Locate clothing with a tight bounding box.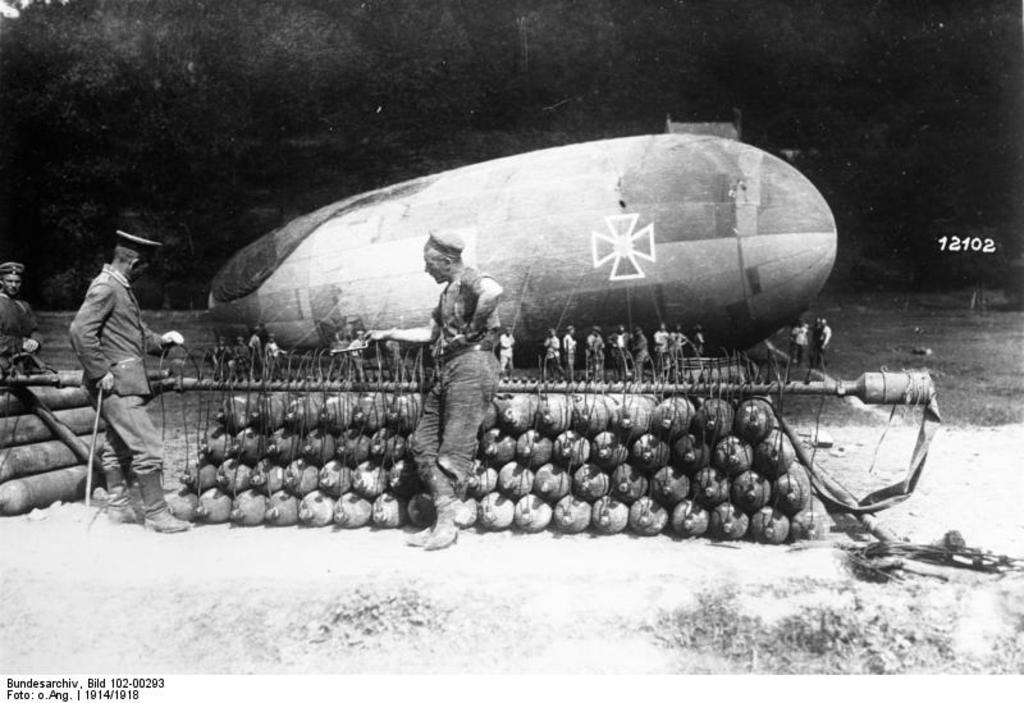
crop(61, 215, 170, 473).
